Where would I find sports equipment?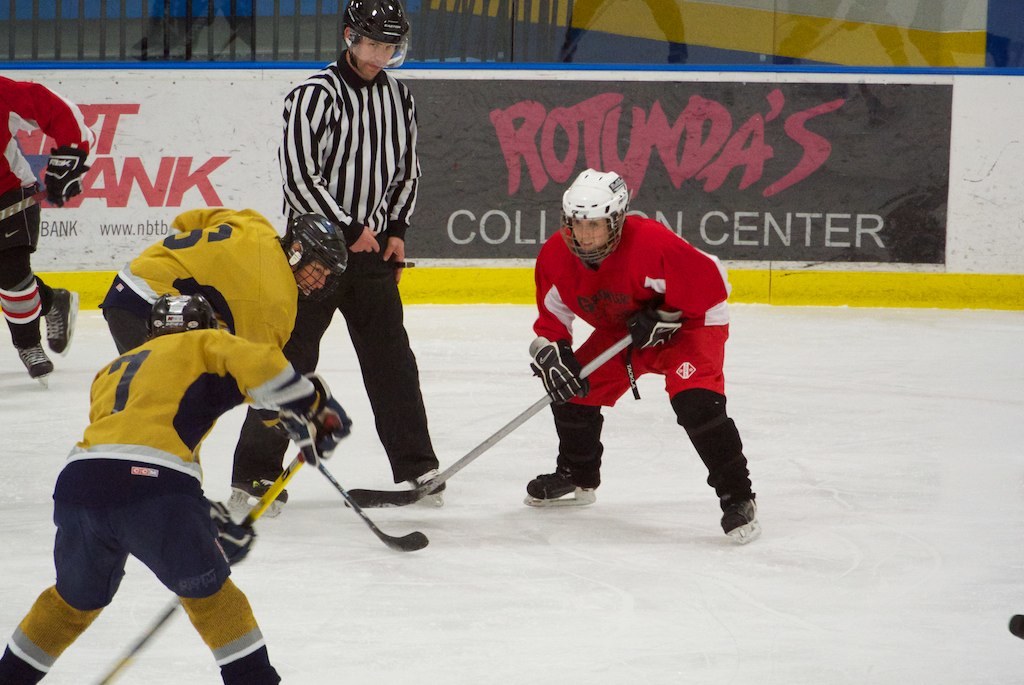
At {"x1": 344, "y1": 337, "x2": 628, "y2": 504}.
